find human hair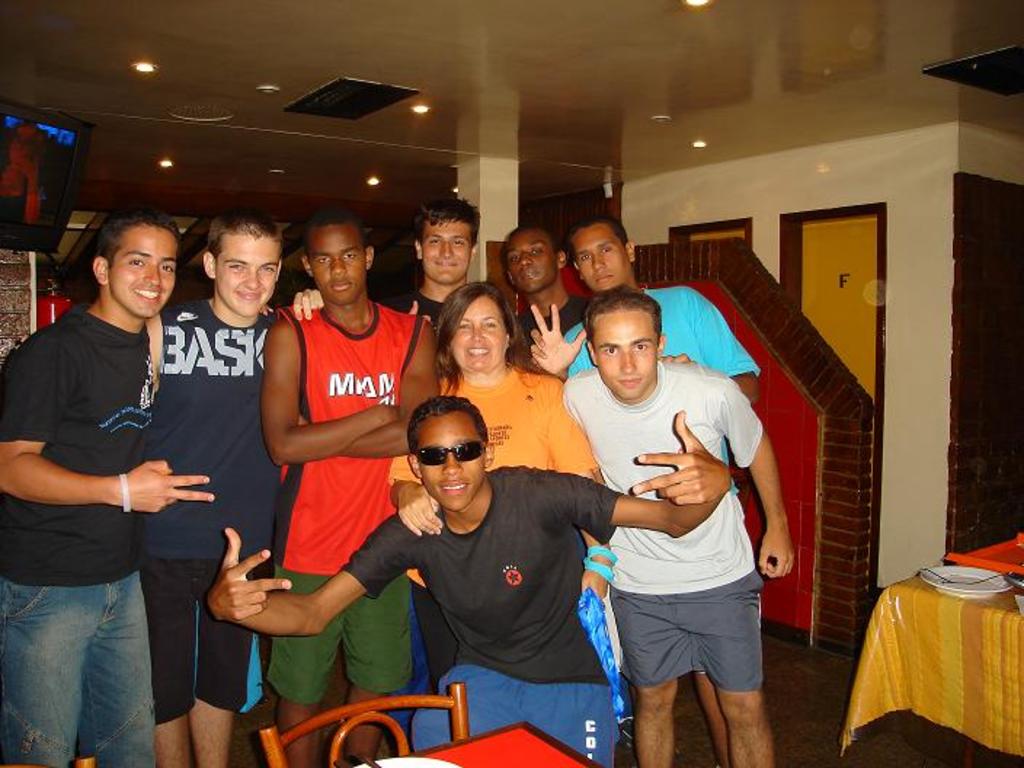
[left=415, top=196, right=479, bottom=255]
